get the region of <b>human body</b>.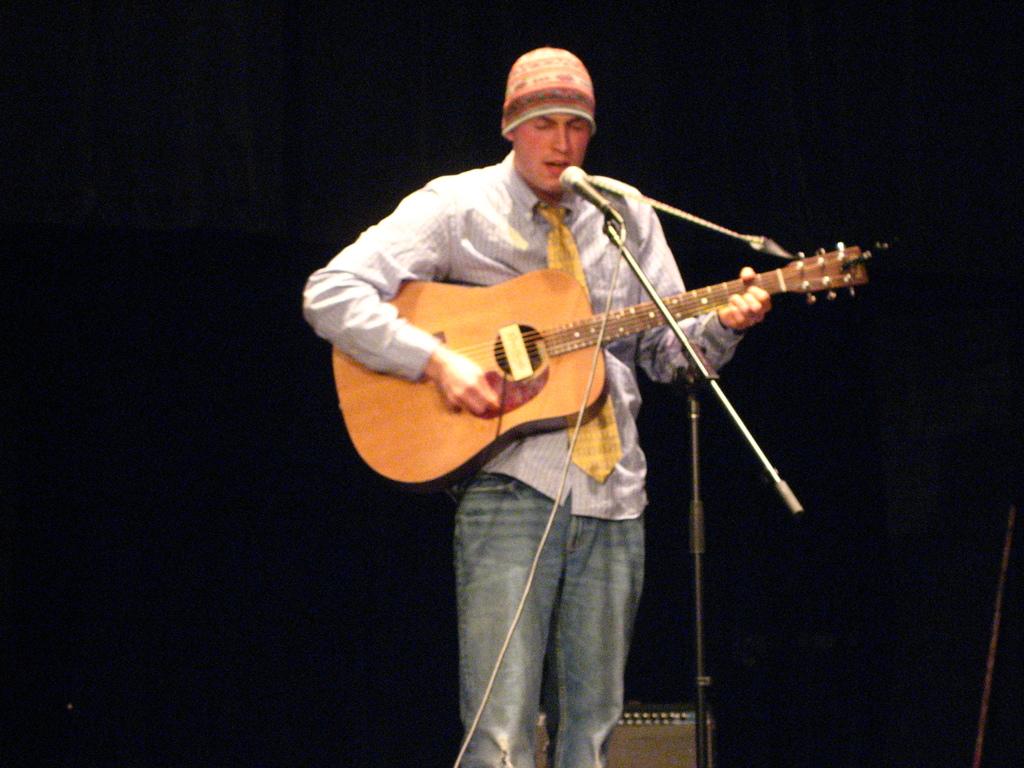
(left=303, top=45, right=767, bottom=767).
